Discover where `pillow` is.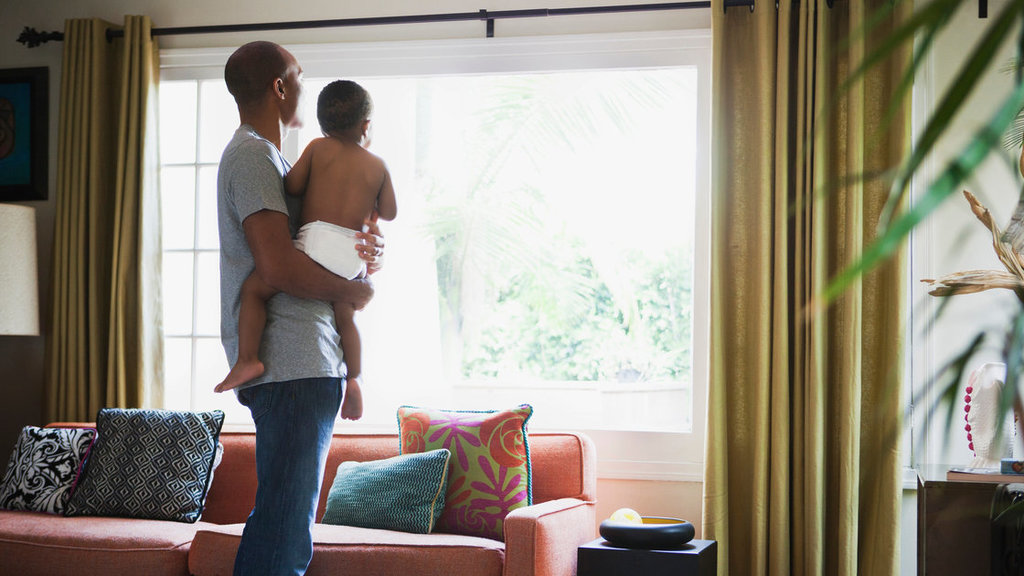
Discovered at bbox=[319, 449, 440, 539].
